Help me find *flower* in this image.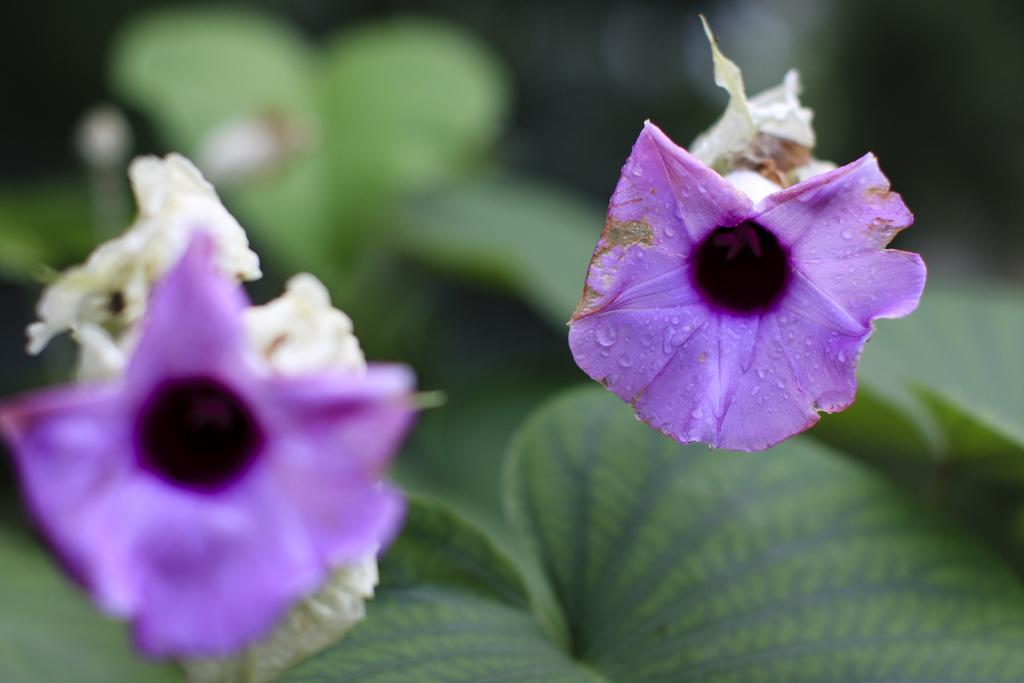
Found it: {"x1": 0, "y1": 147, "x2": 416, "y2": 682}.
